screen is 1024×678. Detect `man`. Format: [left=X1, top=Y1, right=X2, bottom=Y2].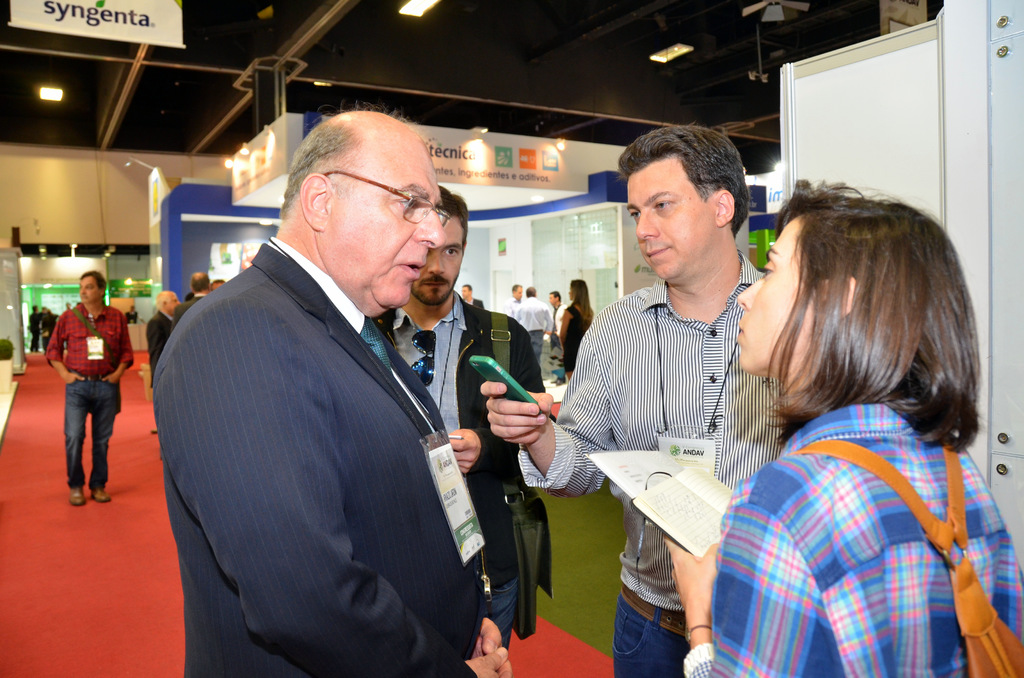
[left=483, top=119, right=790, bottom=677].
